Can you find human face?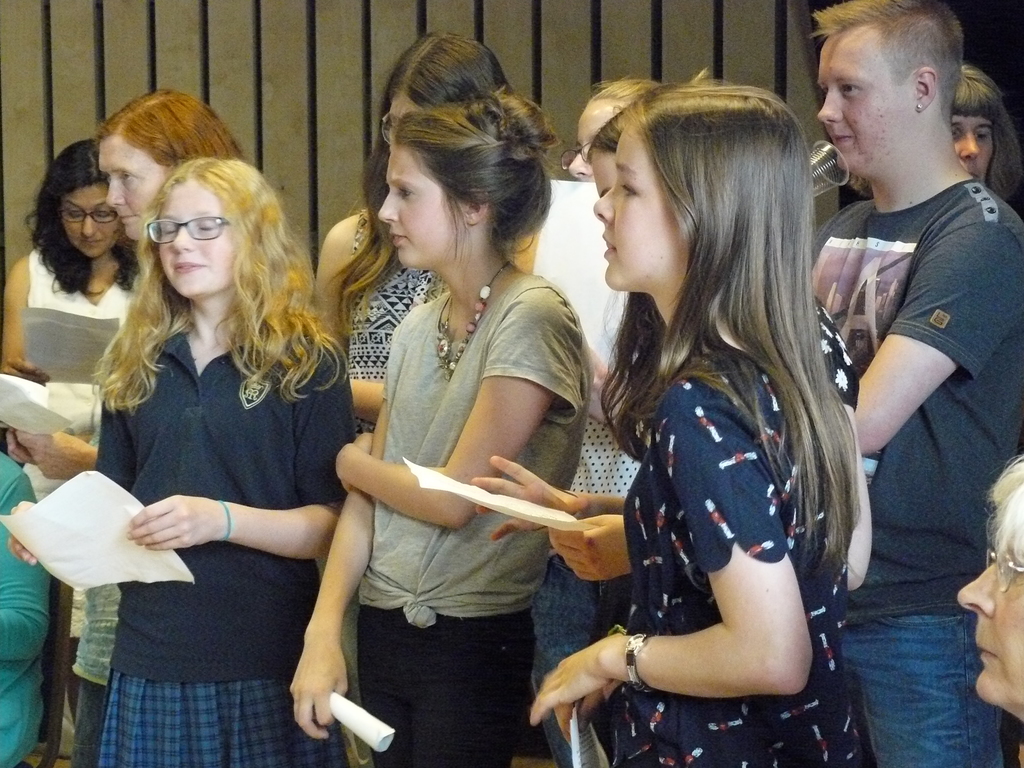
Yes, bounding box: 59:182:117:264.
